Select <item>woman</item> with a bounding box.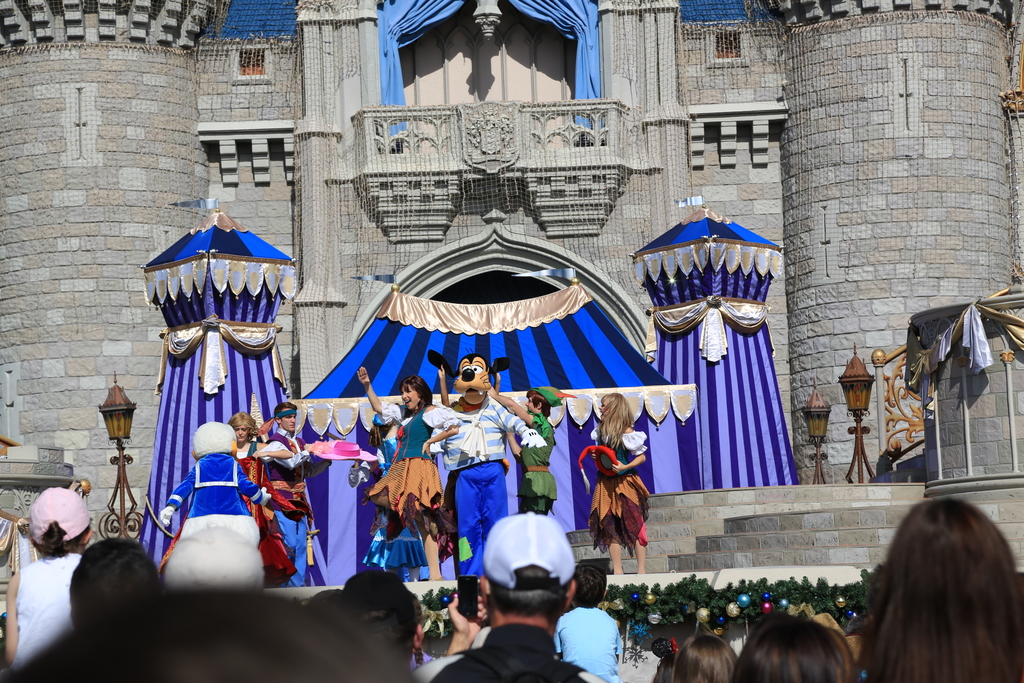
589,395,646,577.
